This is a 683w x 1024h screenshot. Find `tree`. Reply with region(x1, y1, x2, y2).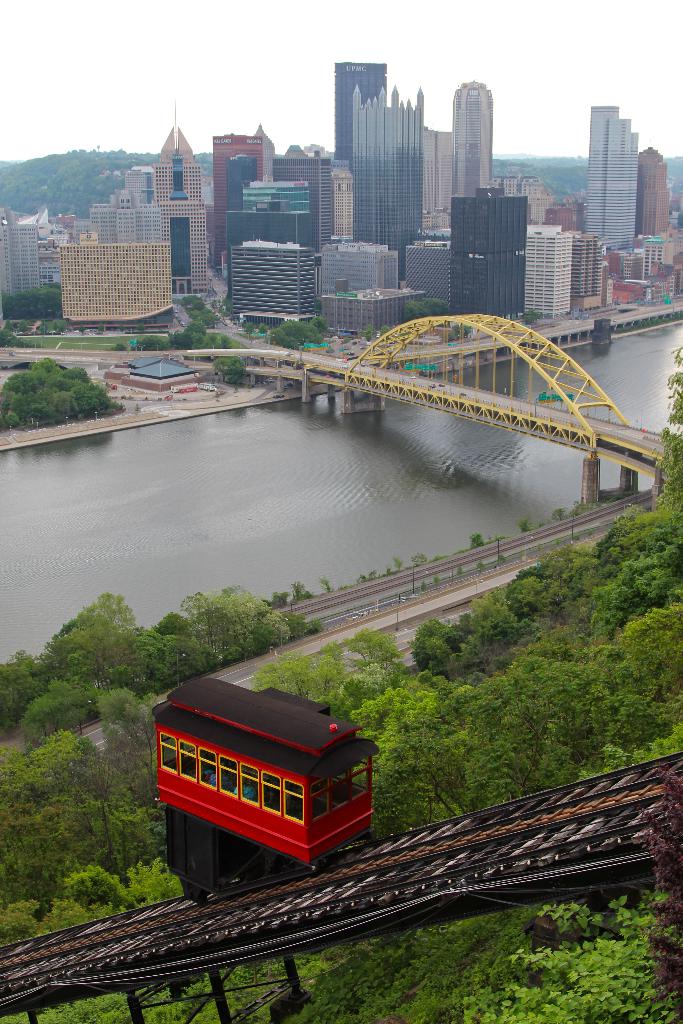
region(65, 589, 142, 685).
